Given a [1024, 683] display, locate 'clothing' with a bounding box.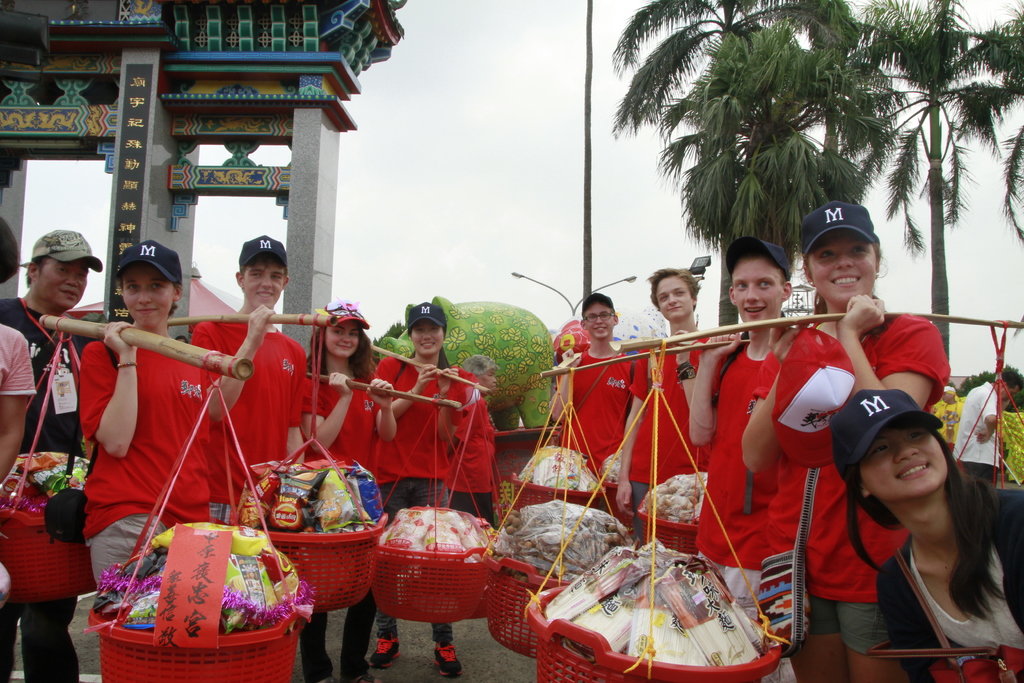
Located: x1=71 y1=288 x2=208 y2=570.
